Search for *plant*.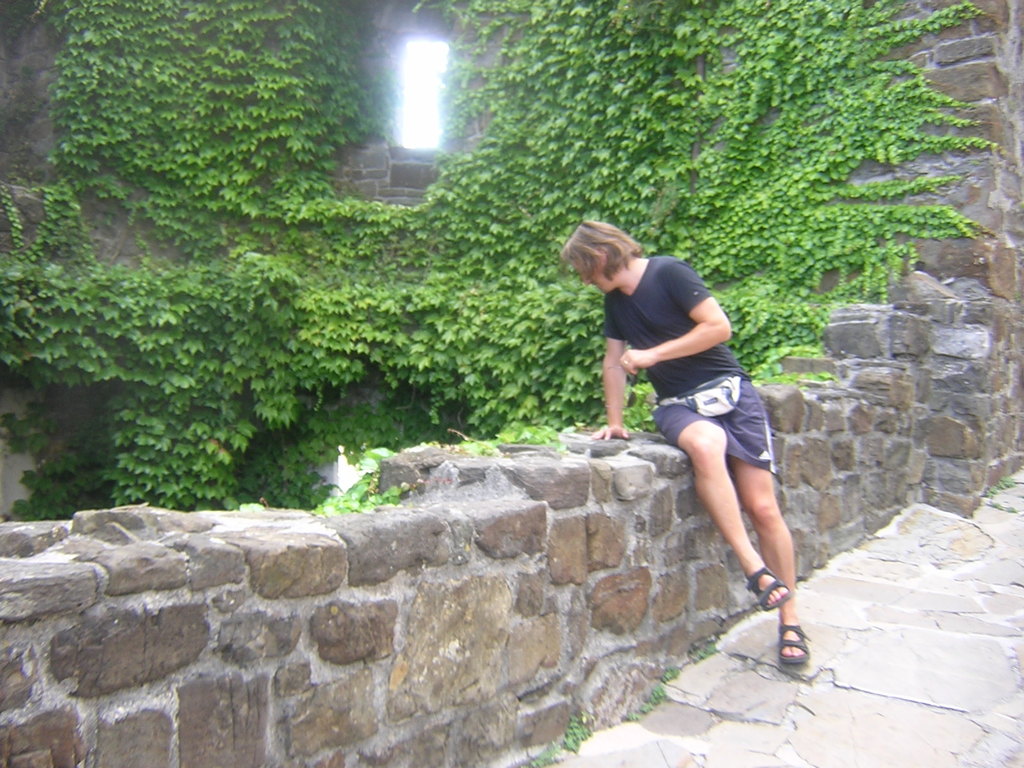
Found at locate(691, 641, 717, 659).
